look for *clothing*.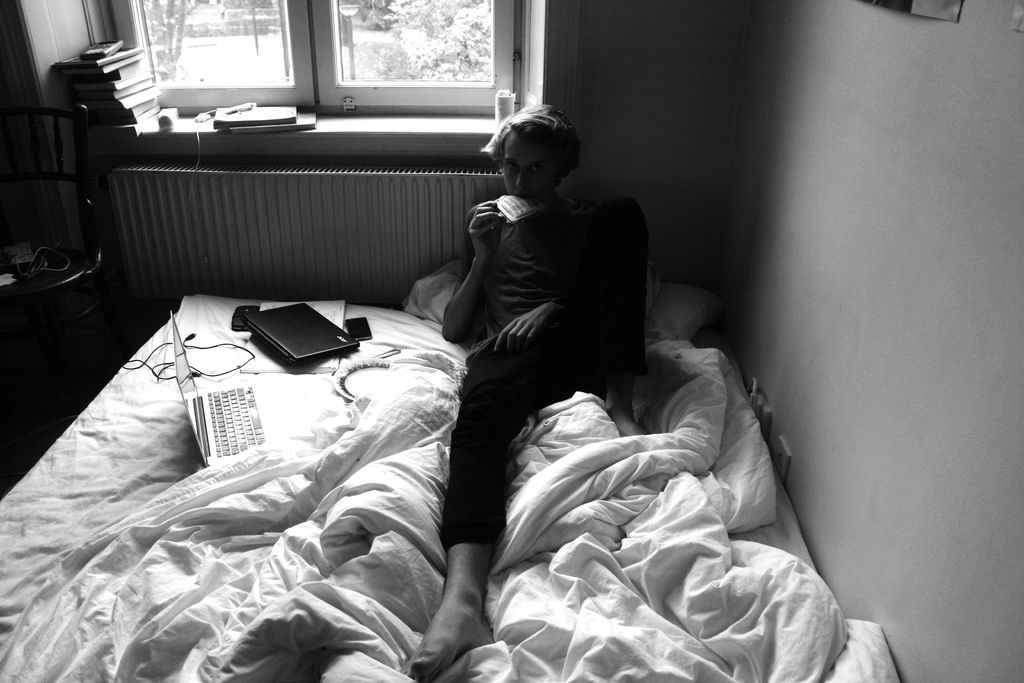
Found: crop(408, 144, 674, 599).
